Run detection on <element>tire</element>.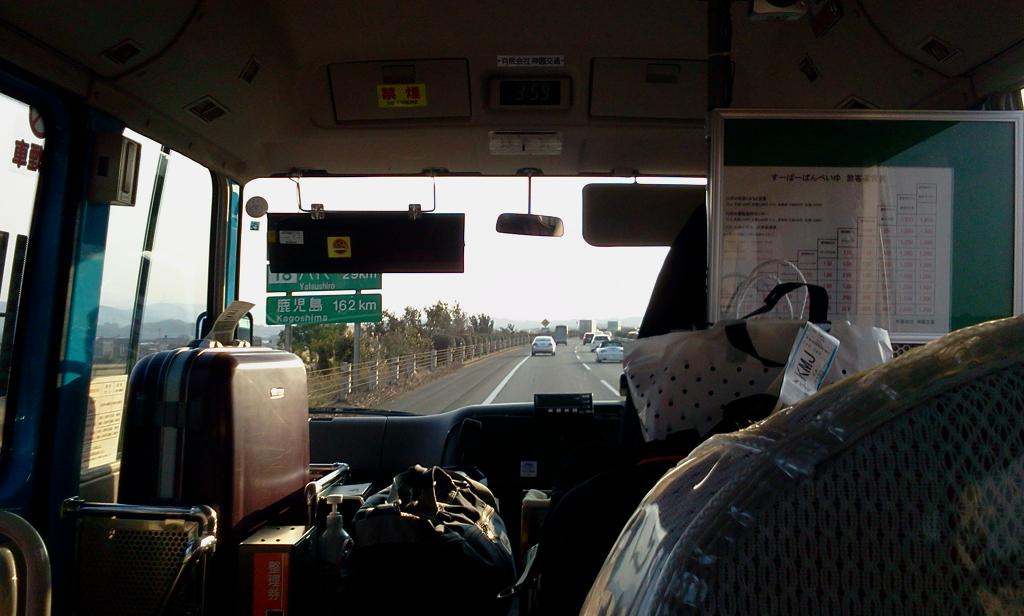
Result: l=531, t=351, r=534, b=356.
